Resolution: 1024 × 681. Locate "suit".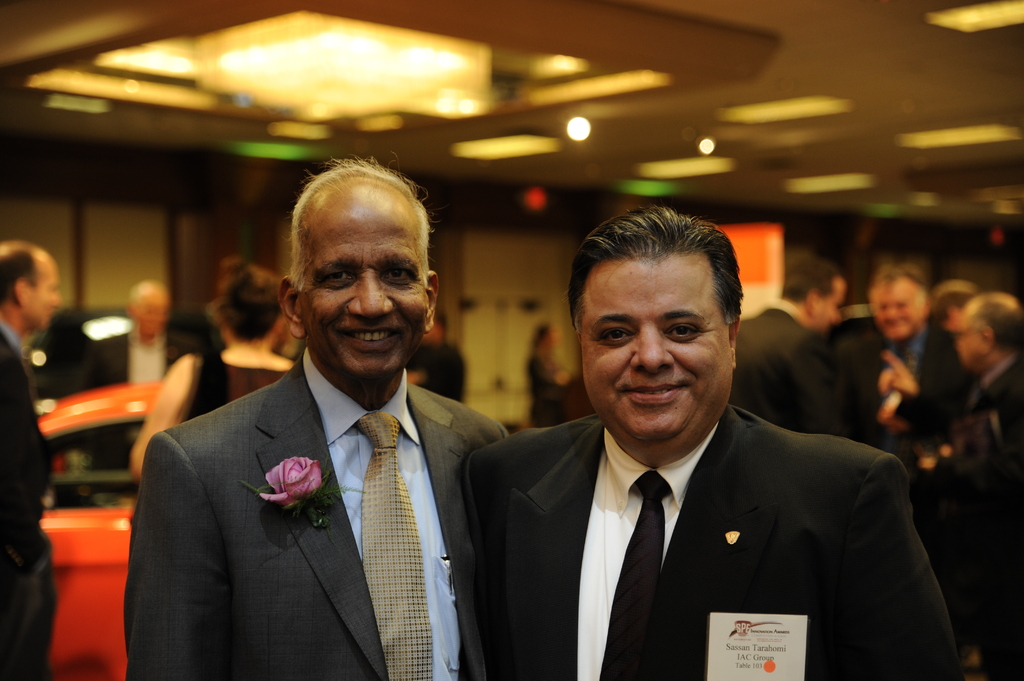
<box>723,294,874,482</box>.
